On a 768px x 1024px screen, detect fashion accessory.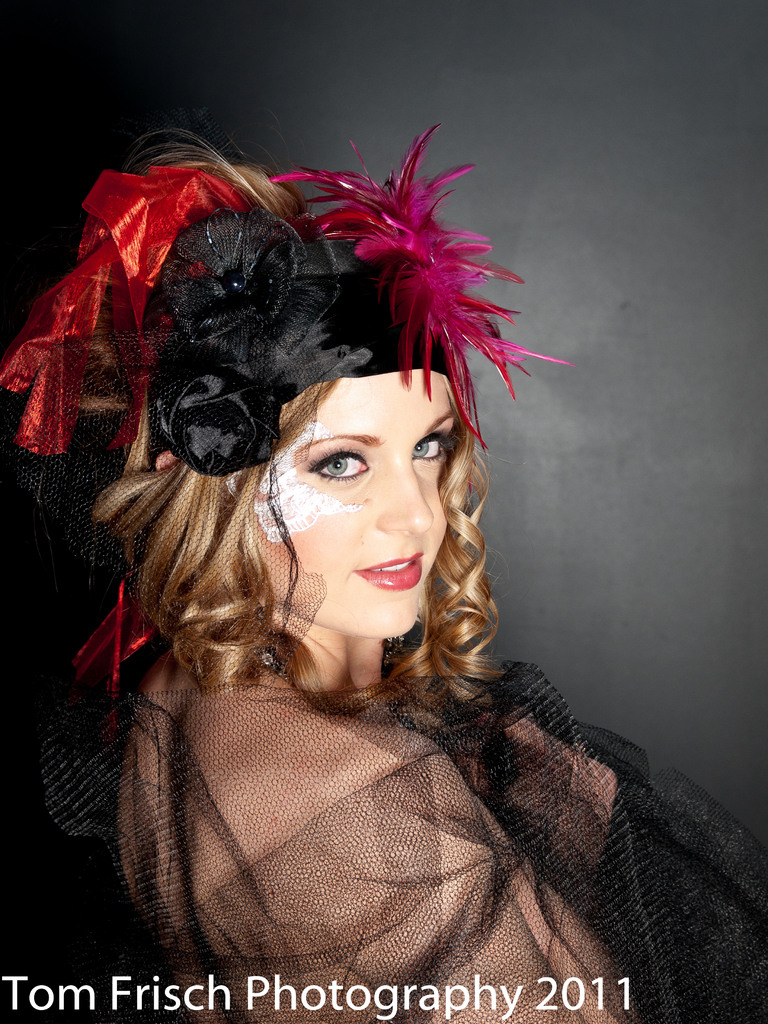
rect(288, 125, 572, 444).
